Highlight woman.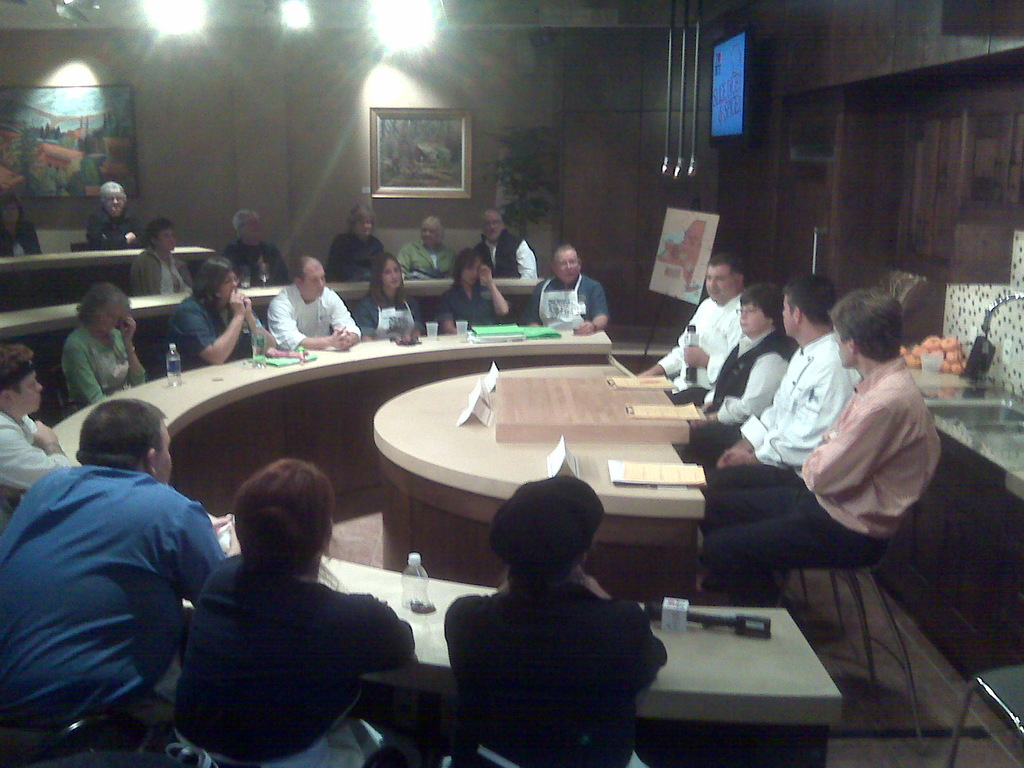
Highlighted region: (0, 195, 45, 258).
